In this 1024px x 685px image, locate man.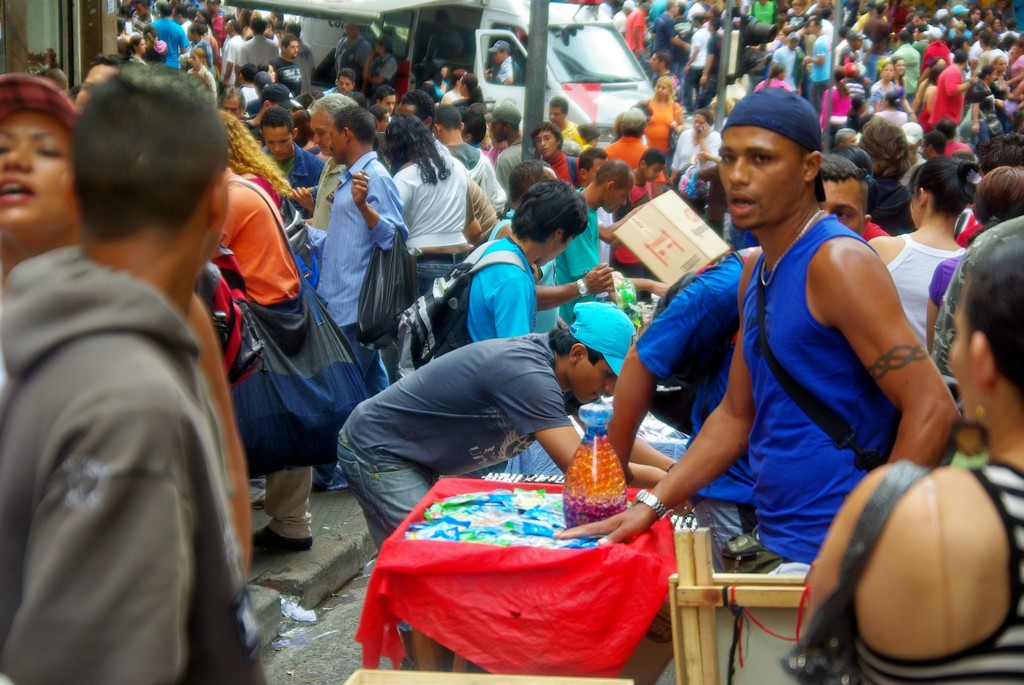
Bounding box: {"left": 314, "top": 106, "right": 408, "bottom": 489}.
